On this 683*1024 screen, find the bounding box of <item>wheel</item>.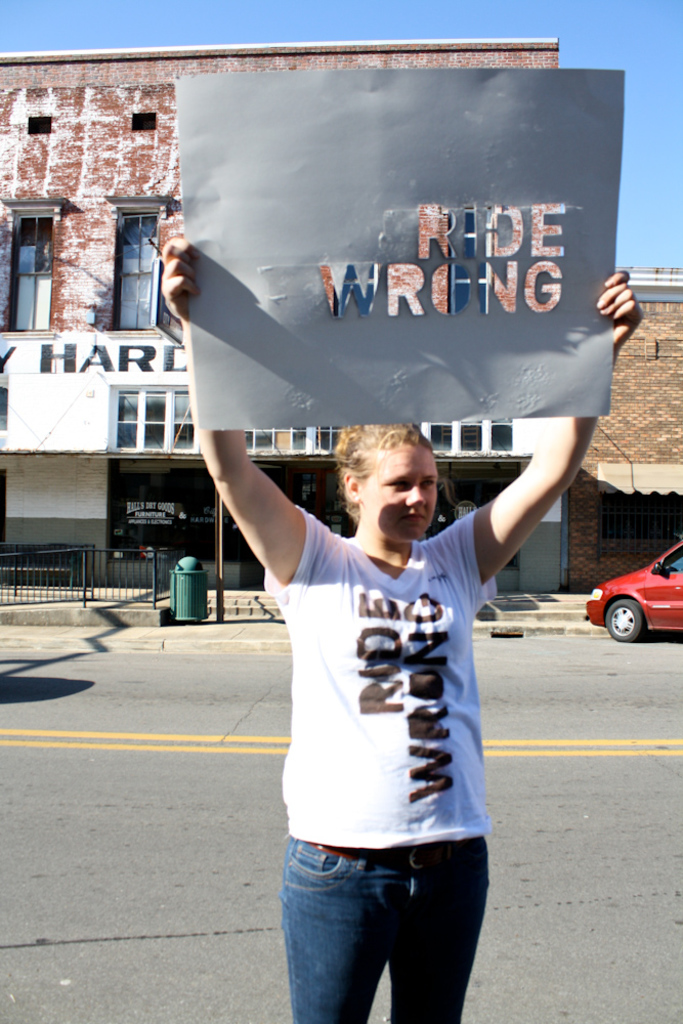
Bounding box: box(603, 597, 648, 642).
